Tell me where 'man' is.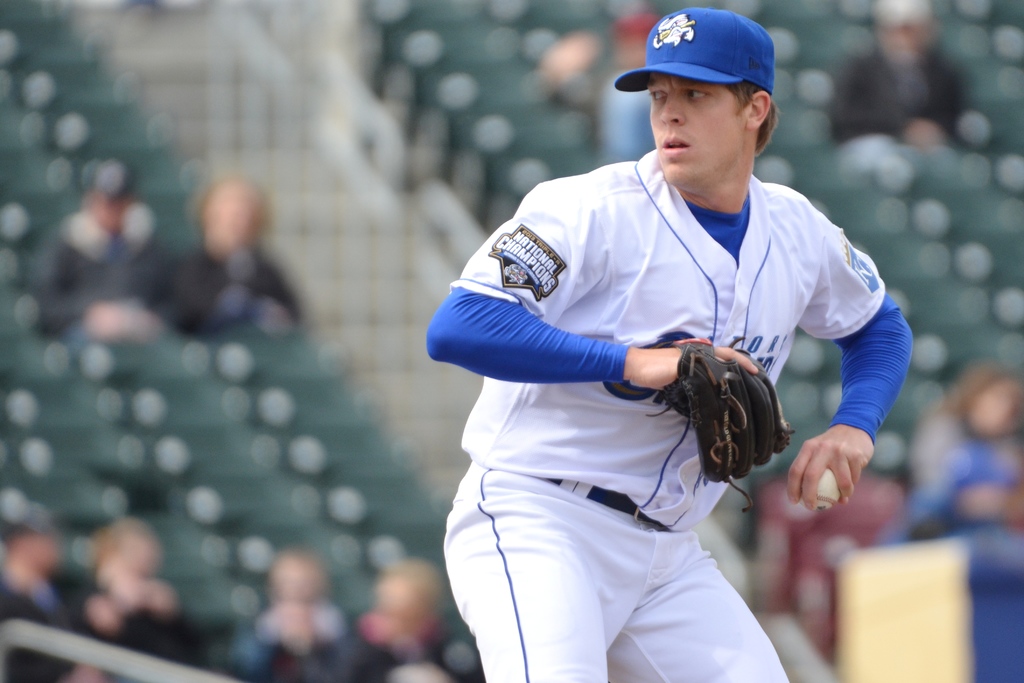
'man' is at left=410, top=0, right=922, bottom=682.
